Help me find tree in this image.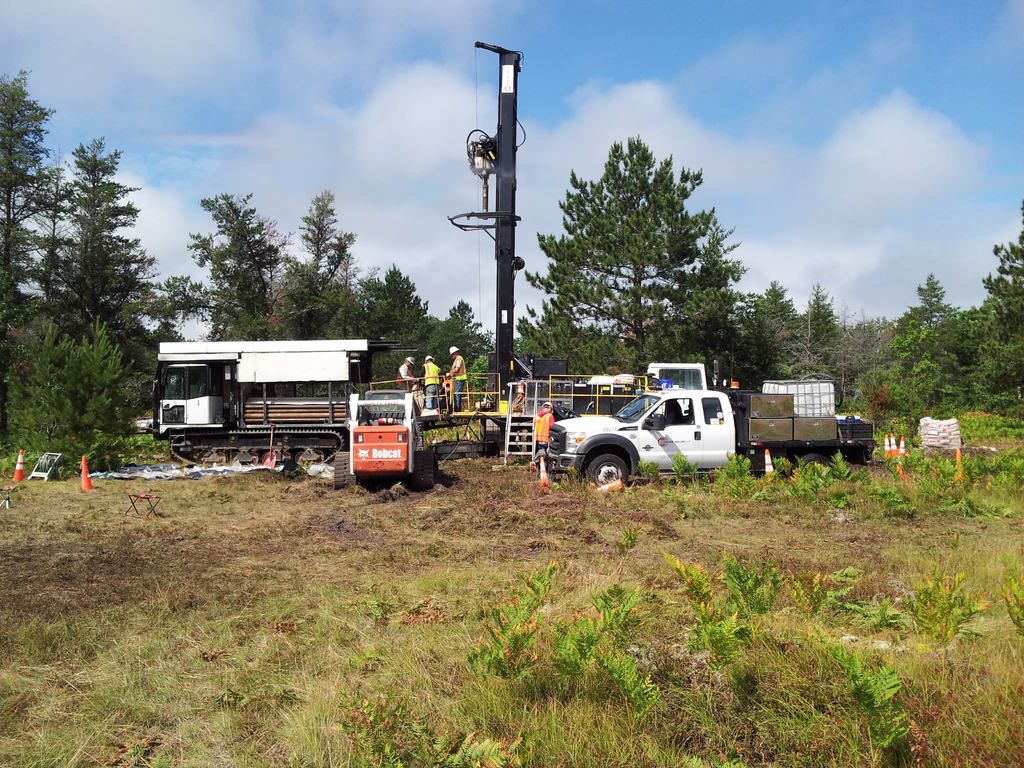
Found it: [x1=516, y1=134, x2=753, y2=384].
